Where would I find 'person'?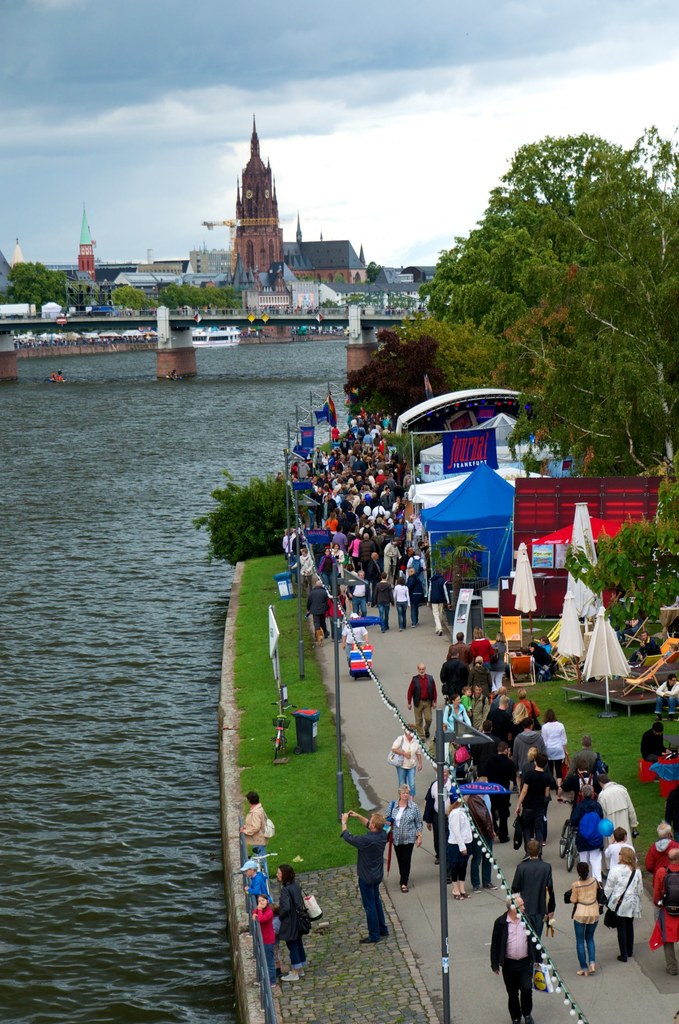
At <region>658, 844, 678, 970</region>.
